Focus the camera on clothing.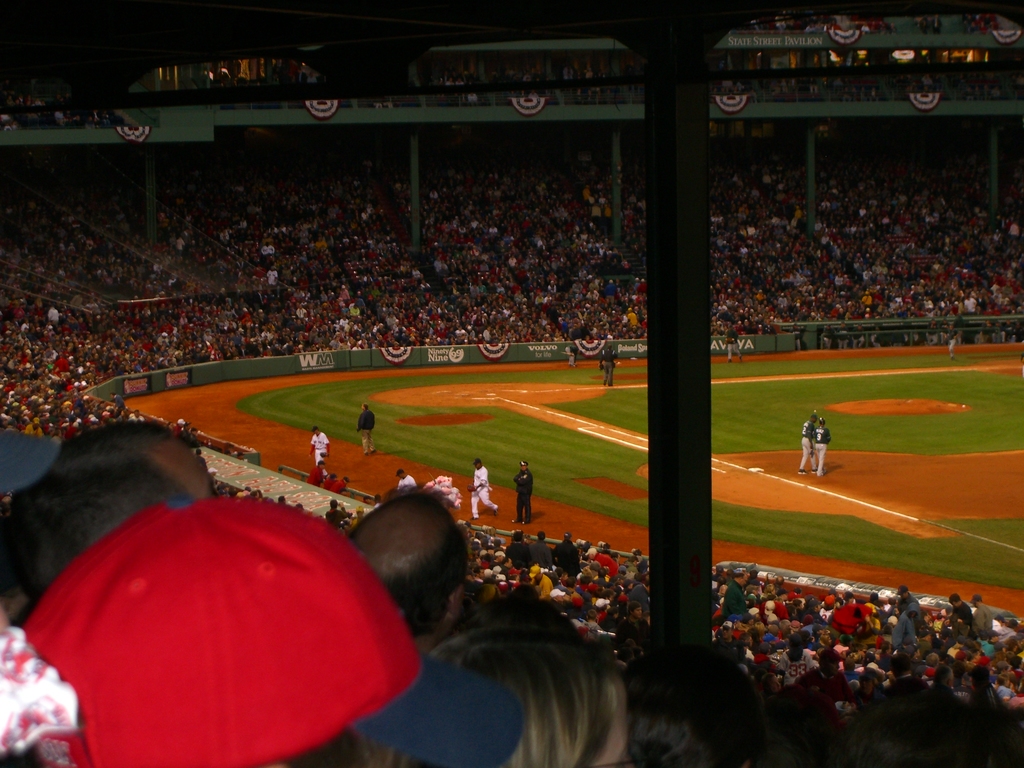
Focus region: Rect(896, 602, 920, 650).
